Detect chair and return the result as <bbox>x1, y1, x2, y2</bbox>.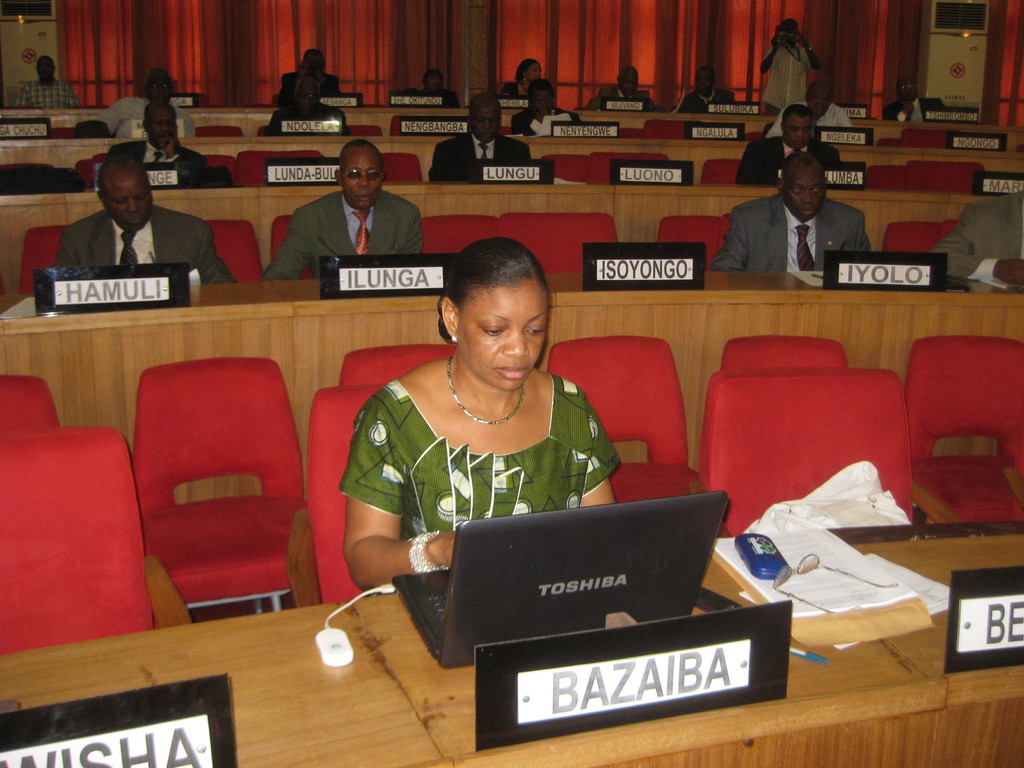
<bbox>542, 156, 608, 182</bbox>.
